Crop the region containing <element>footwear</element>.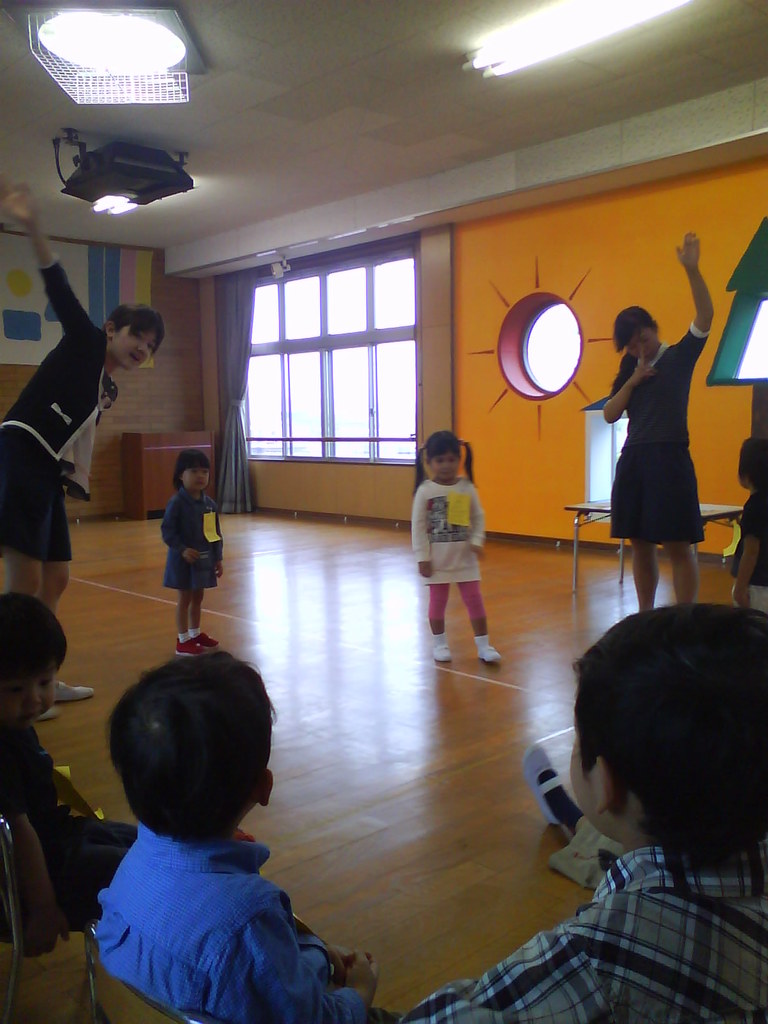
Crop region: bbox=(176, 631, 202, 657).
